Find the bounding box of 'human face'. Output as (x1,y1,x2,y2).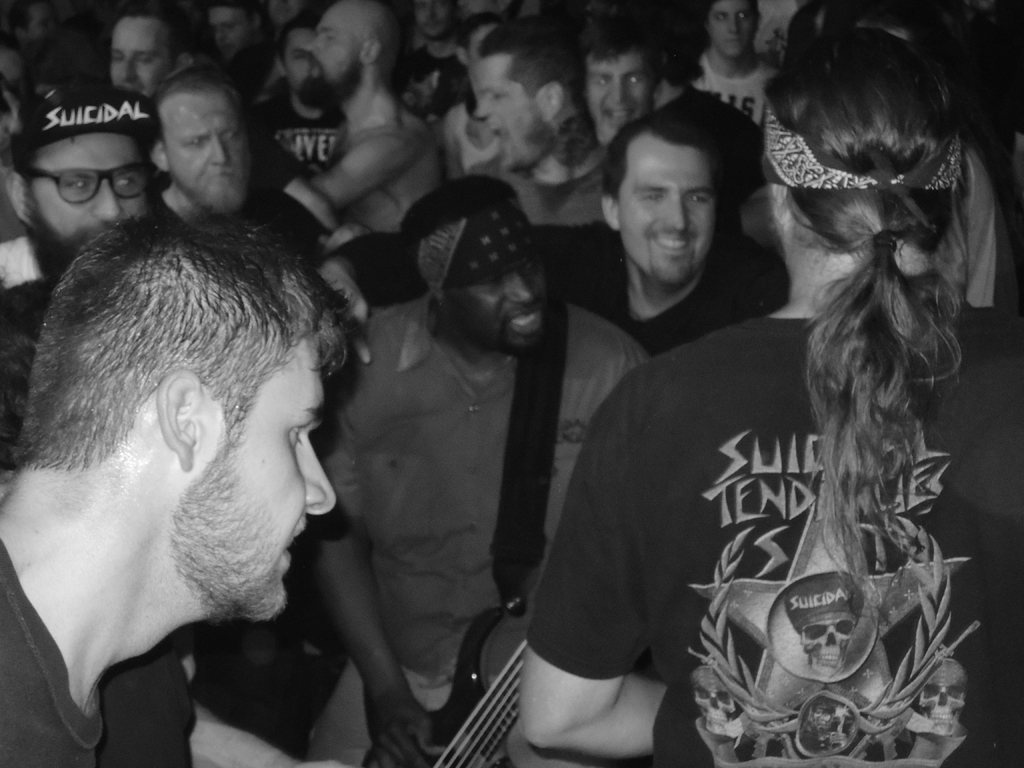
(474,51,550,172).
